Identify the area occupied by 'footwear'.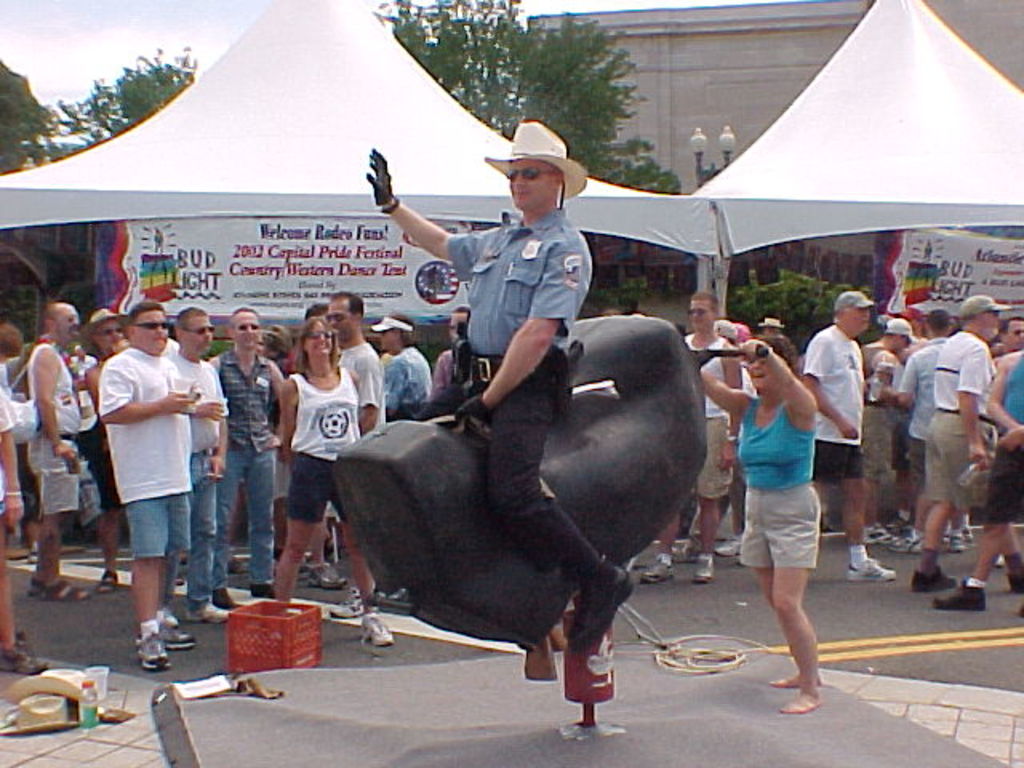
Area: (left=944, top=538, right=957, bottom=554).
